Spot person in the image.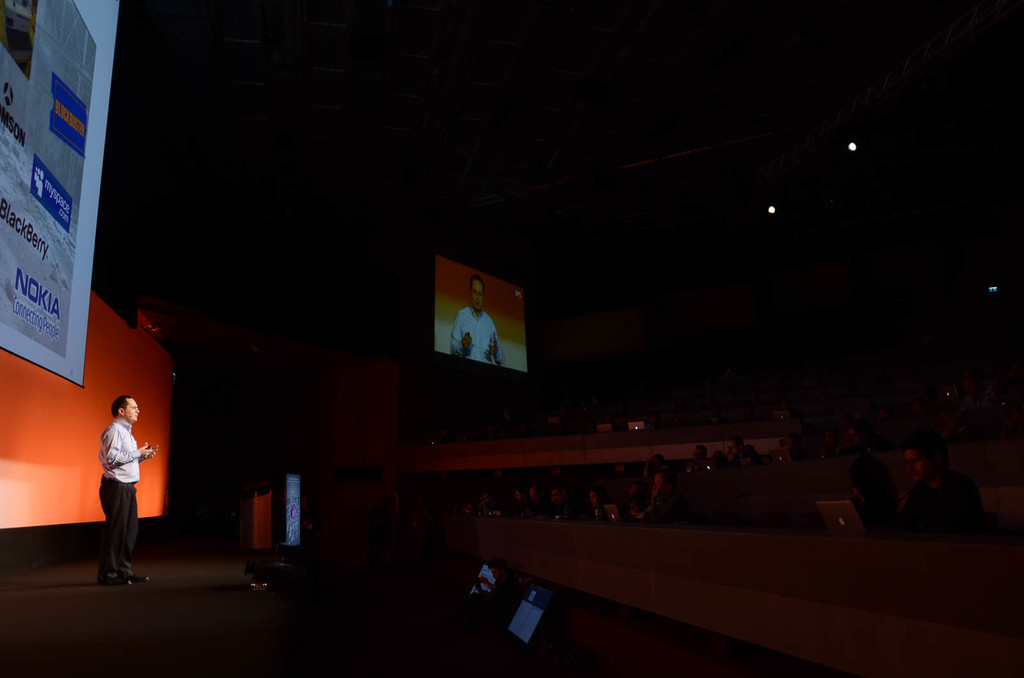
person found at {"left": 82, "top": 388, "right": 147, "bottom": 579}.
